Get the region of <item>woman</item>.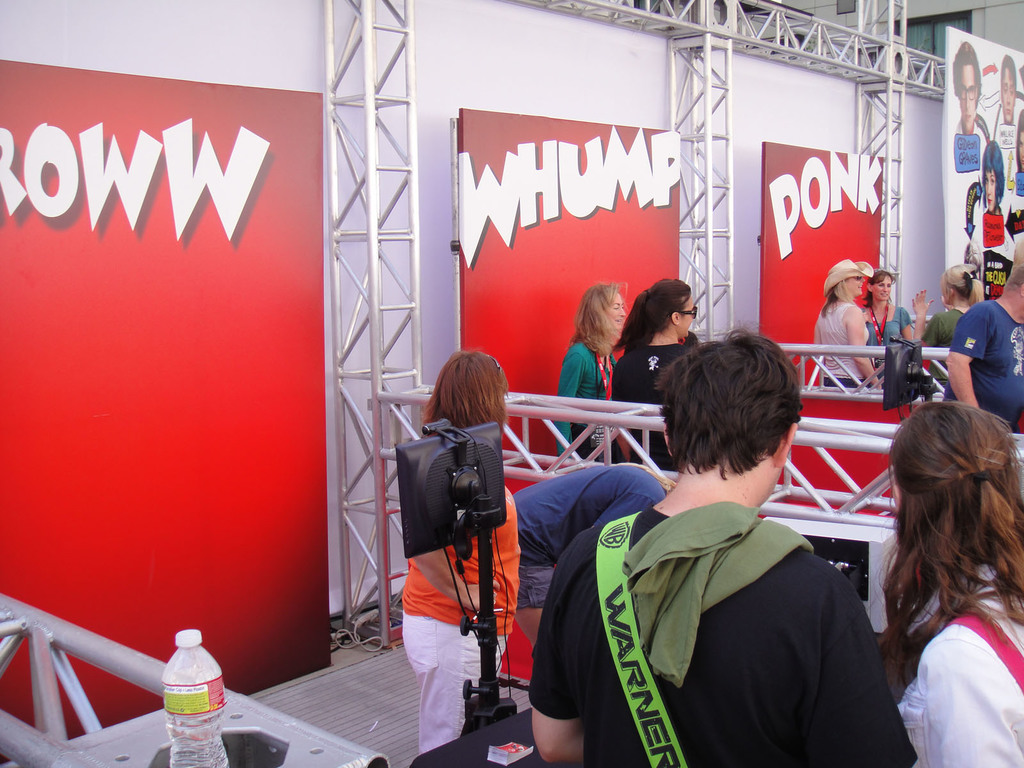
812,262,891,404.
